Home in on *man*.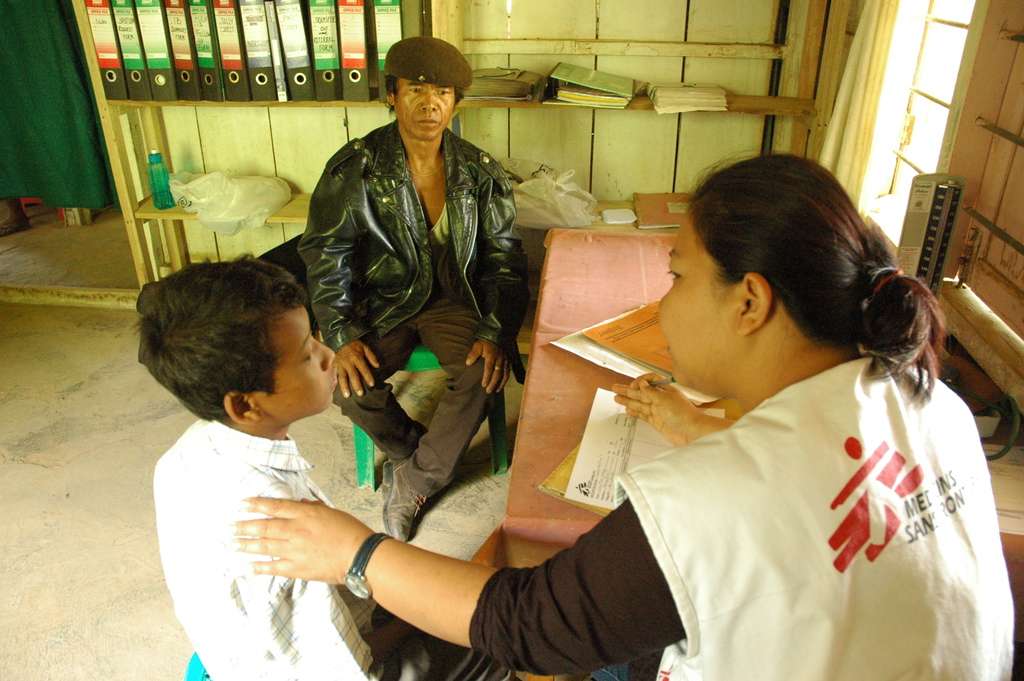
Homed in at locate(294, 48, 545, 566).
